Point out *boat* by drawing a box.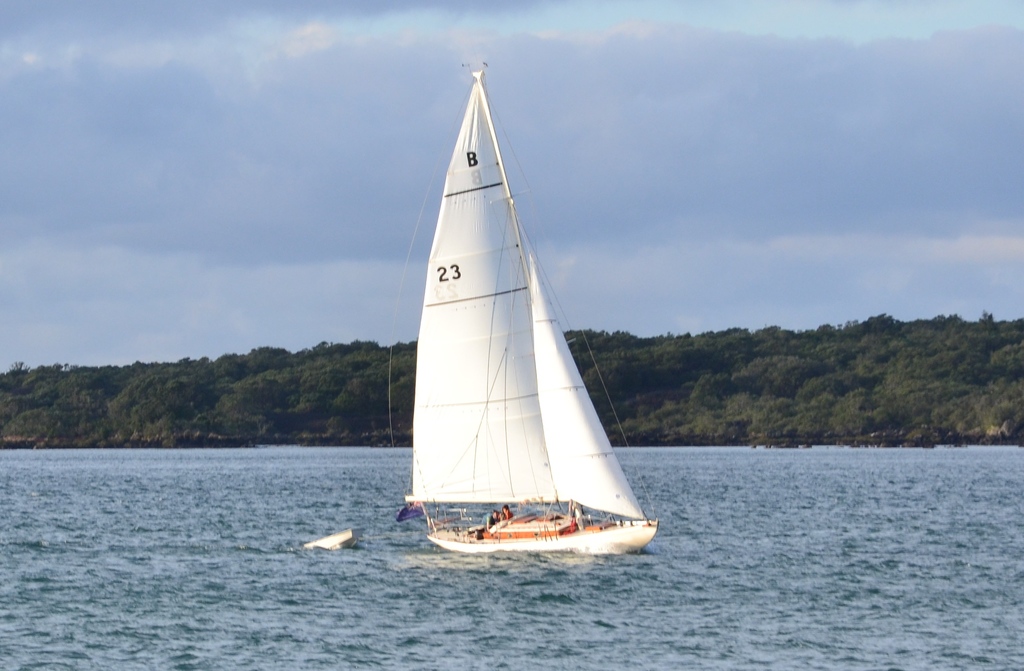
{"left": 394, "top": 56, "right": 674, "bottom": 588}.
